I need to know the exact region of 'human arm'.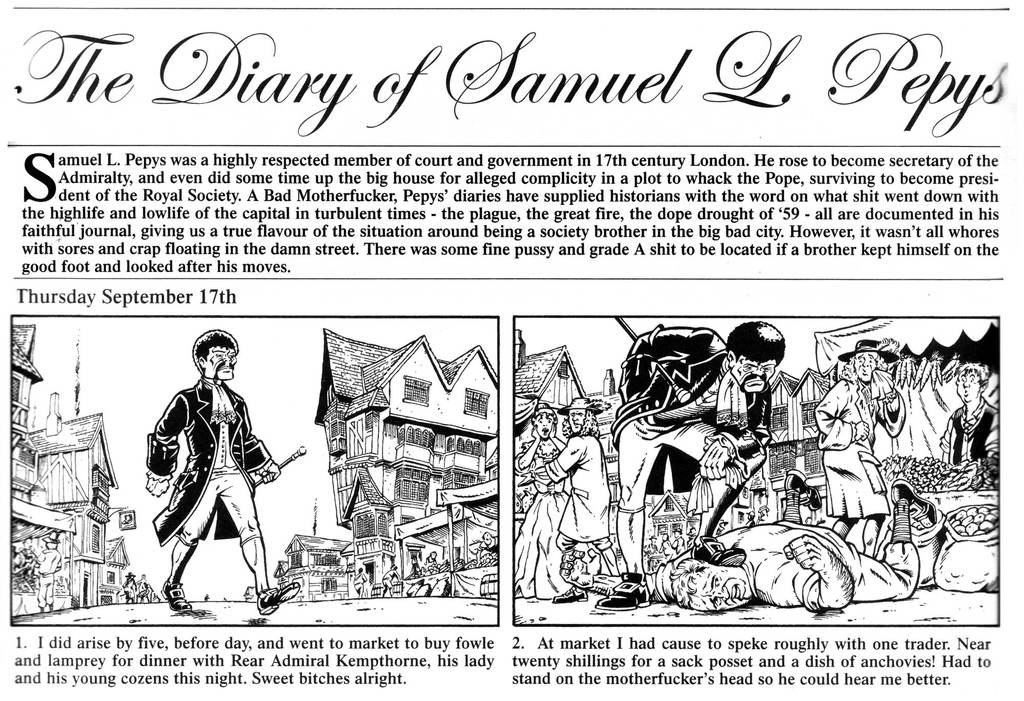
Region: [x1=517, y1=437, x2=583, y2=486].
